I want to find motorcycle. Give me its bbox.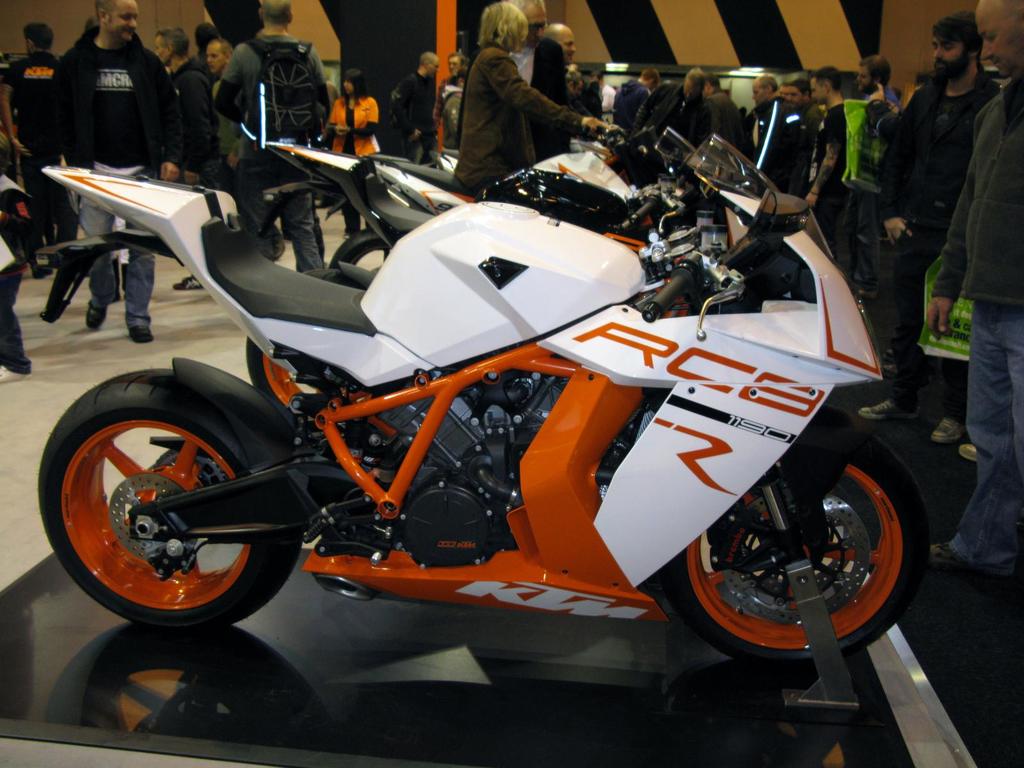
{"x1": 36, "y1": 90, "x2": 936, "y2": 722}.
